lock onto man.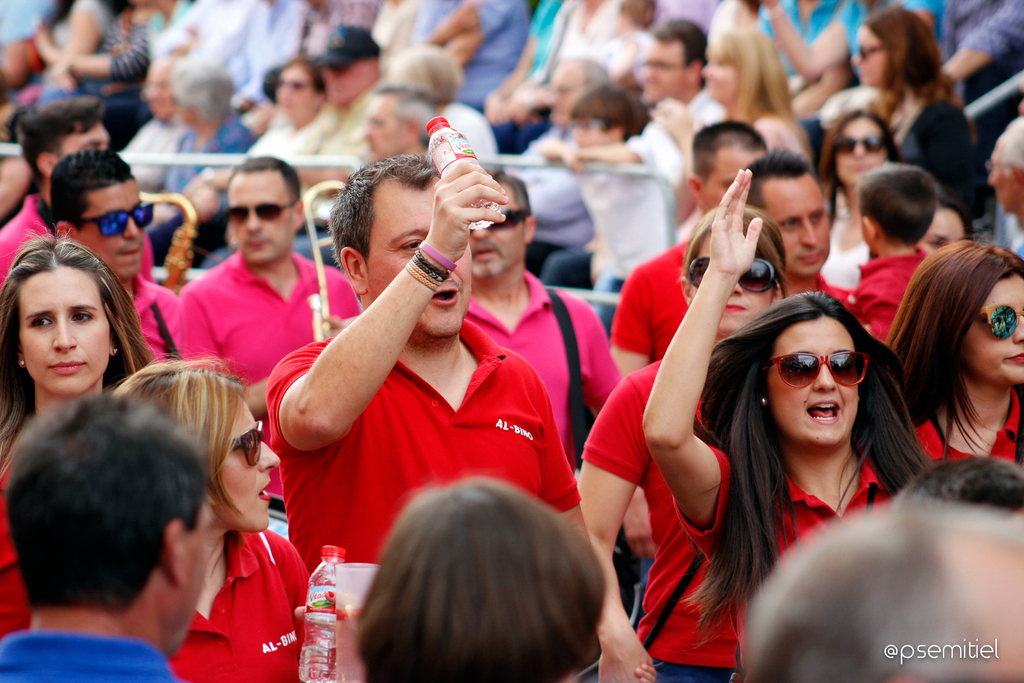
Locked: l=177, t=157, r=356, b=520.
